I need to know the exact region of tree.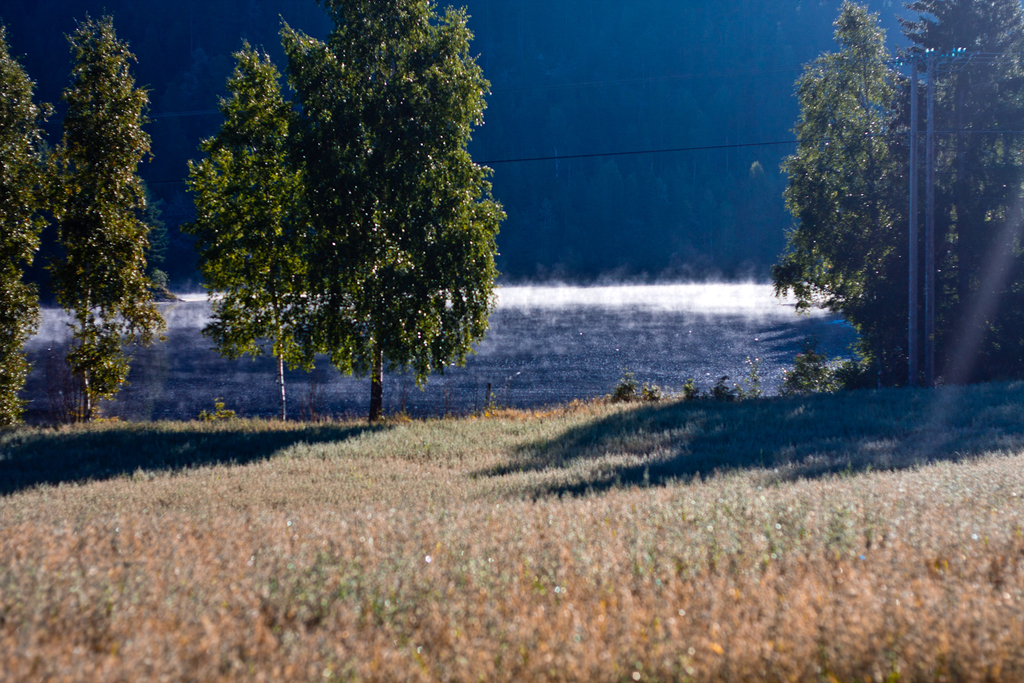
Region: rect(0, 22, 83, 441).
